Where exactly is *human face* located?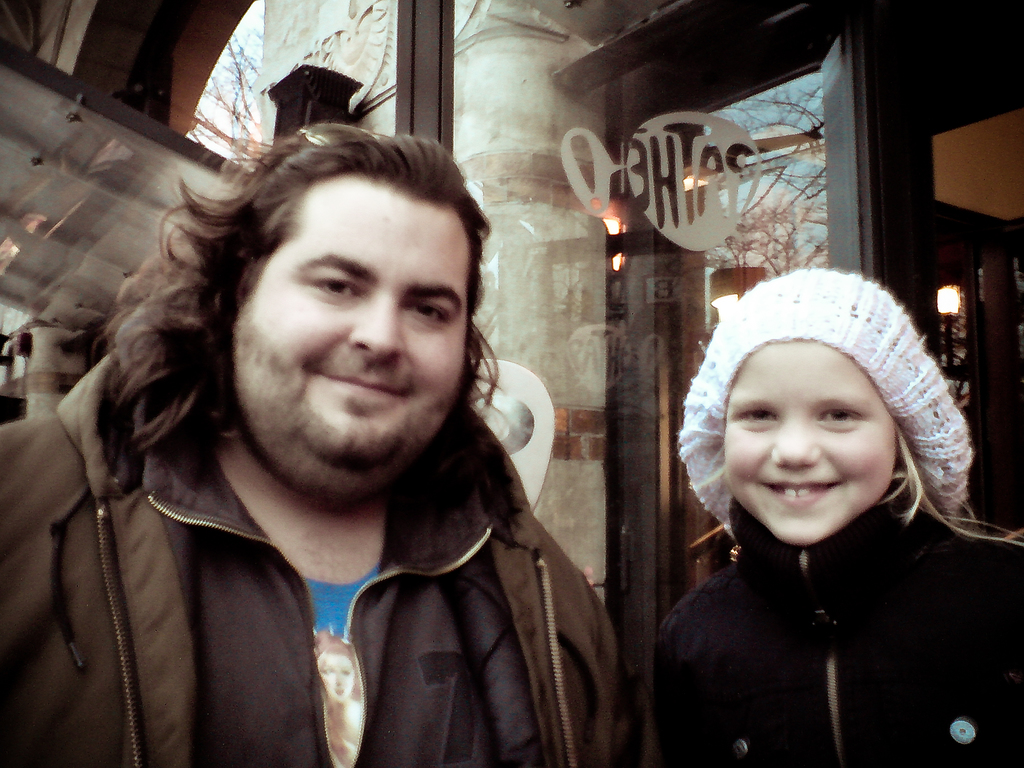
Its bounding box is 726/336/892/546.
